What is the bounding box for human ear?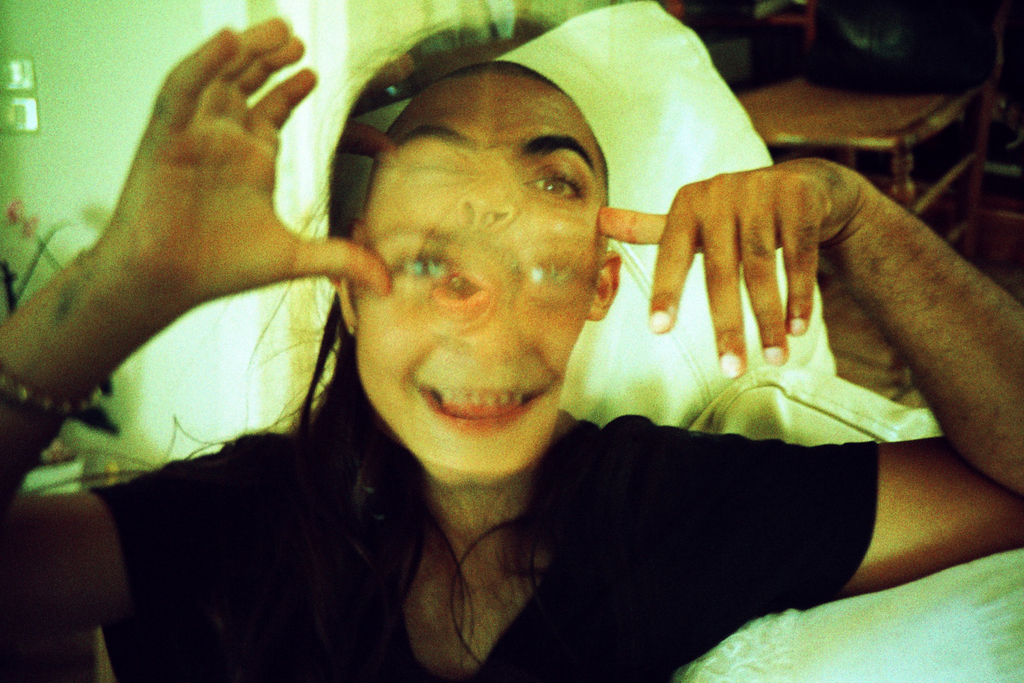
[x1=586, y1=252, x2=619, y2=317].
